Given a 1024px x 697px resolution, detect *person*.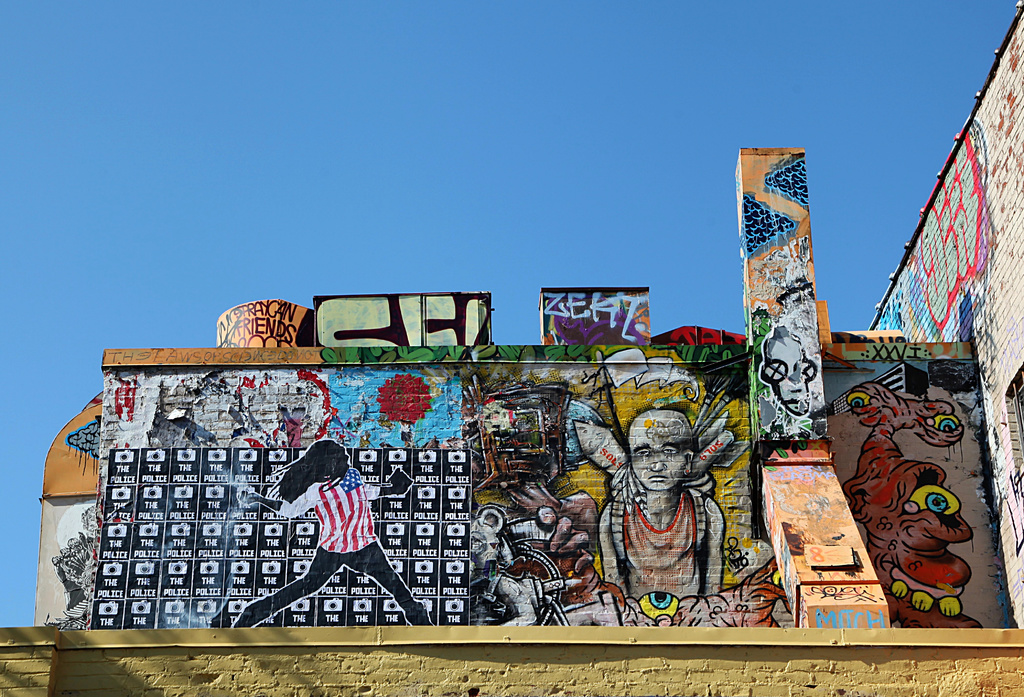
(left=605, top=392, right=727, bottom=625).
